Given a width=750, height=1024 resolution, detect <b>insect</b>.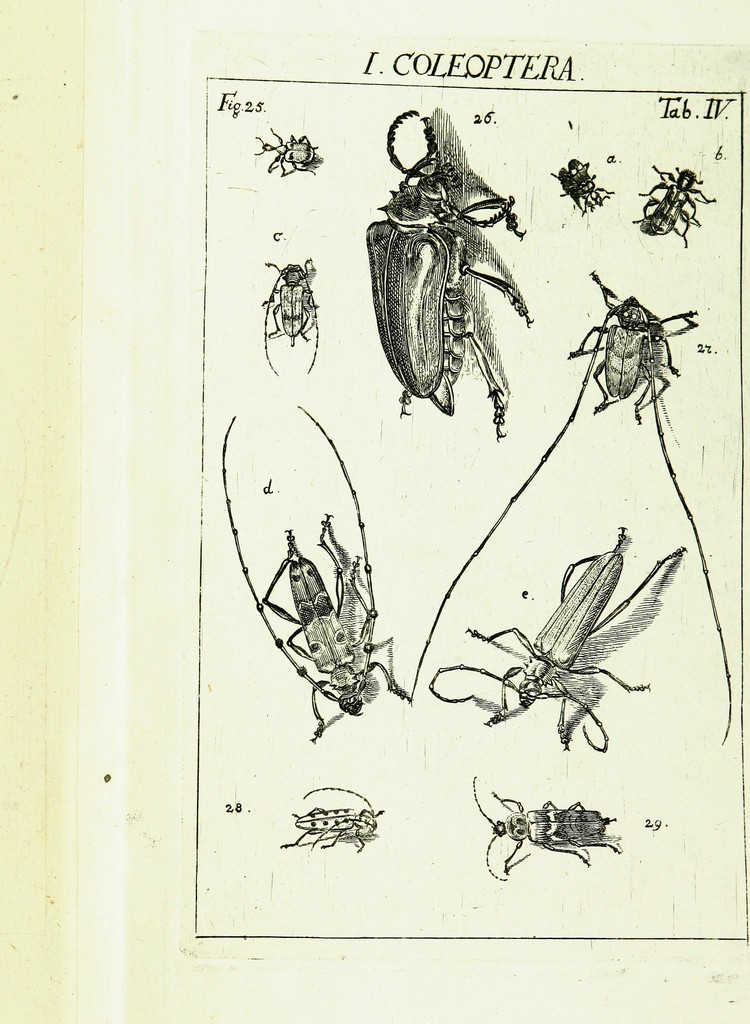
[431, 524, 689, 758].
